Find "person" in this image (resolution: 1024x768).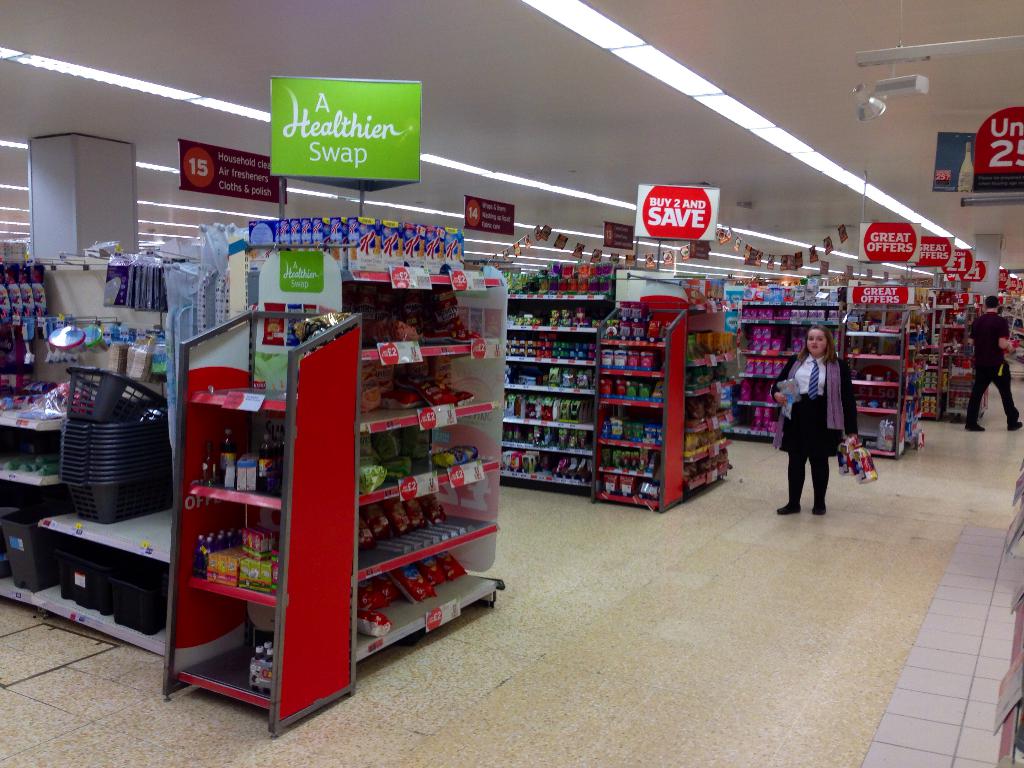
Rect(964, 295, 1023, 433).
